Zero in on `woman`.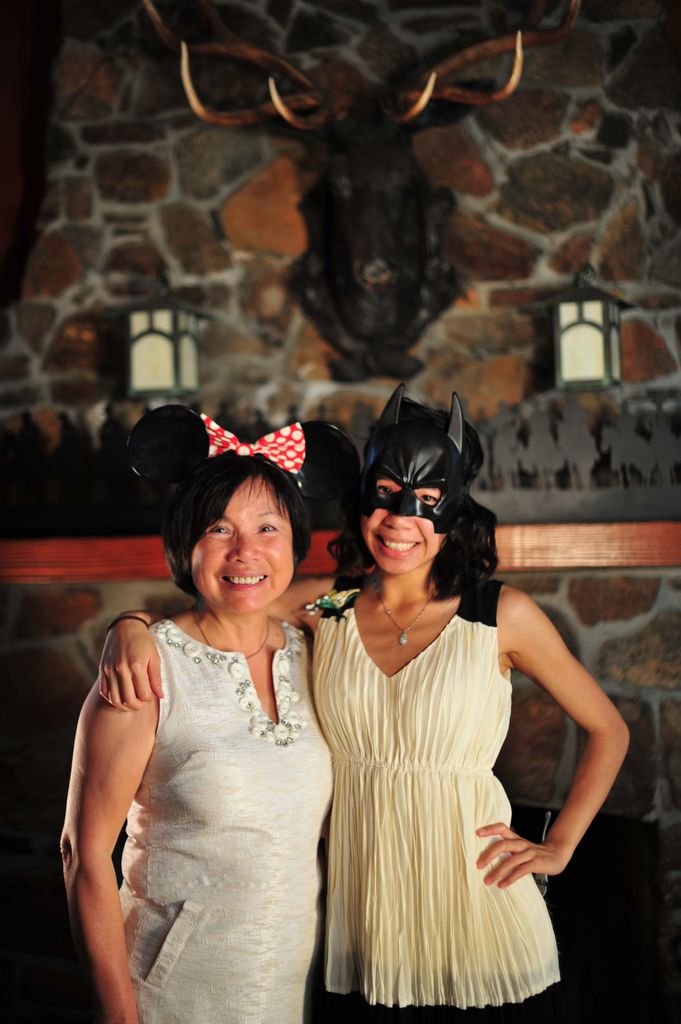
Zeroed in: 101,384,632,1023.
